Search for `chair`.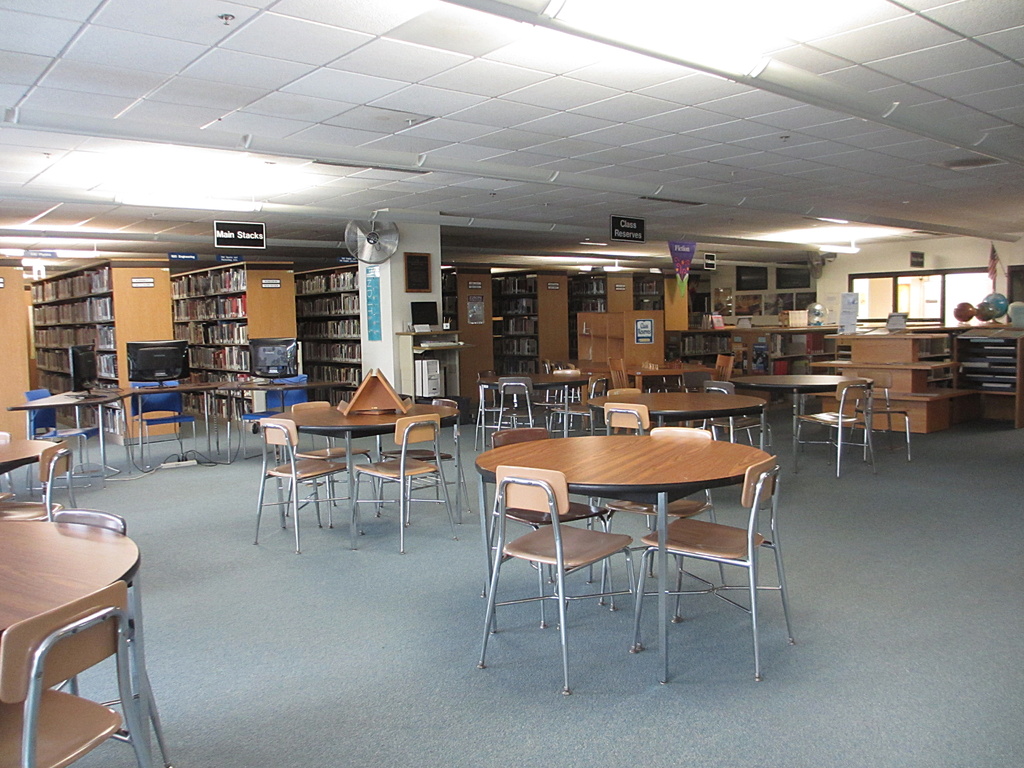
Found at 612, 356, 643, 393.
